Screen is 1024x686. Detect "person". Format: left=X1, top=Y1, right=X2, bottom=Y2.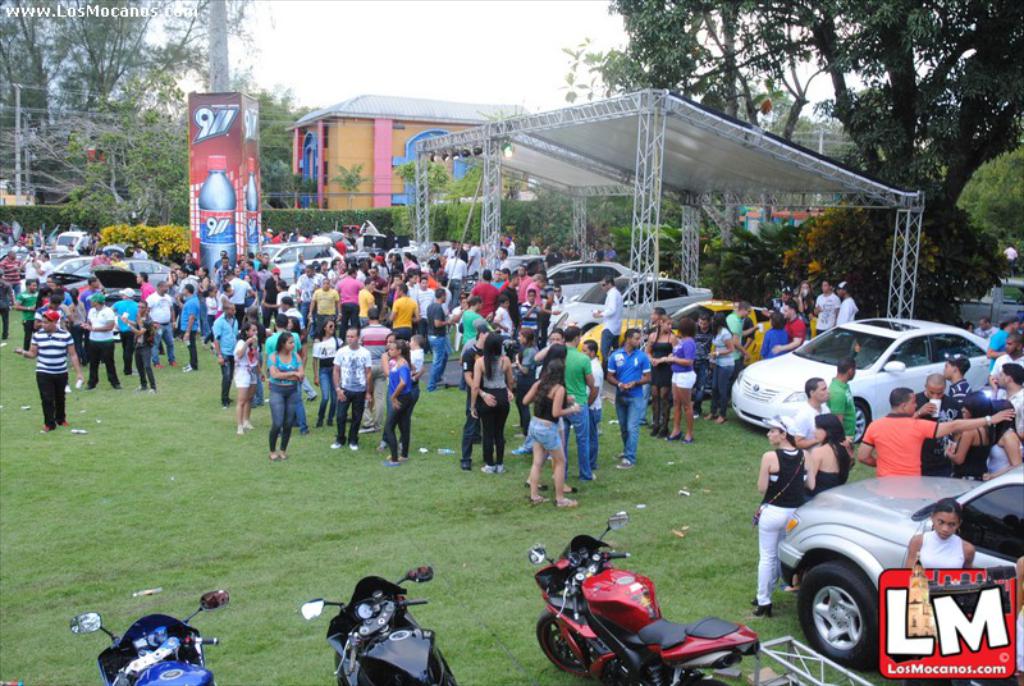
left=329, top=330, right=374, bottom=449.
